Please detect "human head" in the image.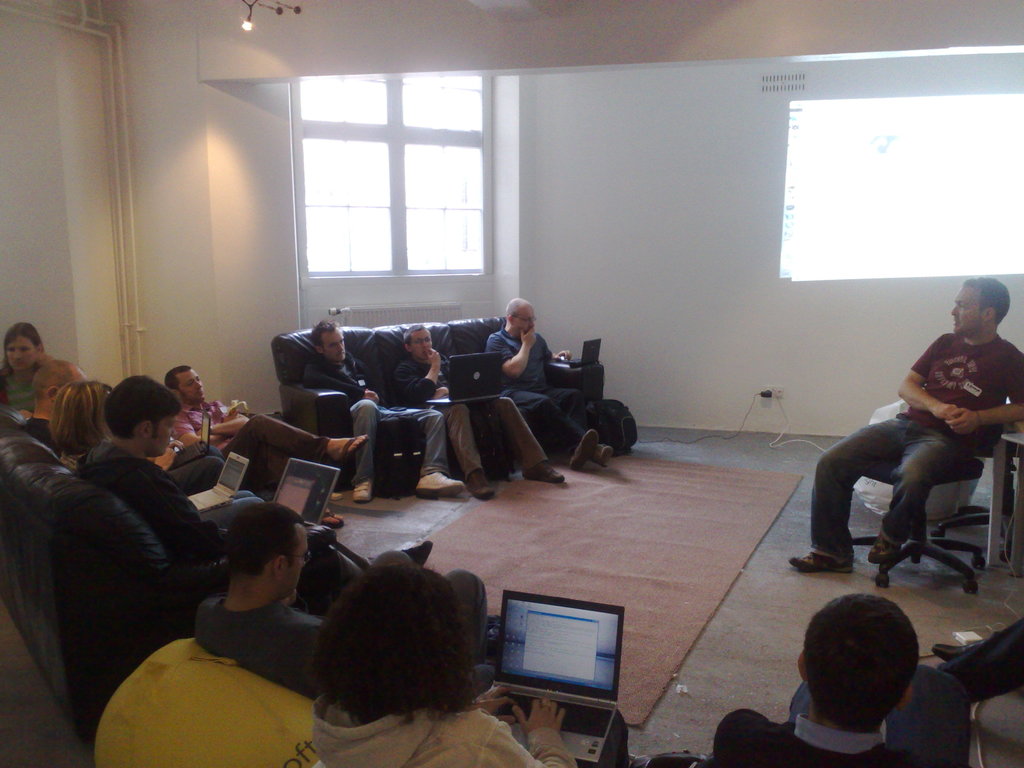
<box>5,318,44,378</box>.
